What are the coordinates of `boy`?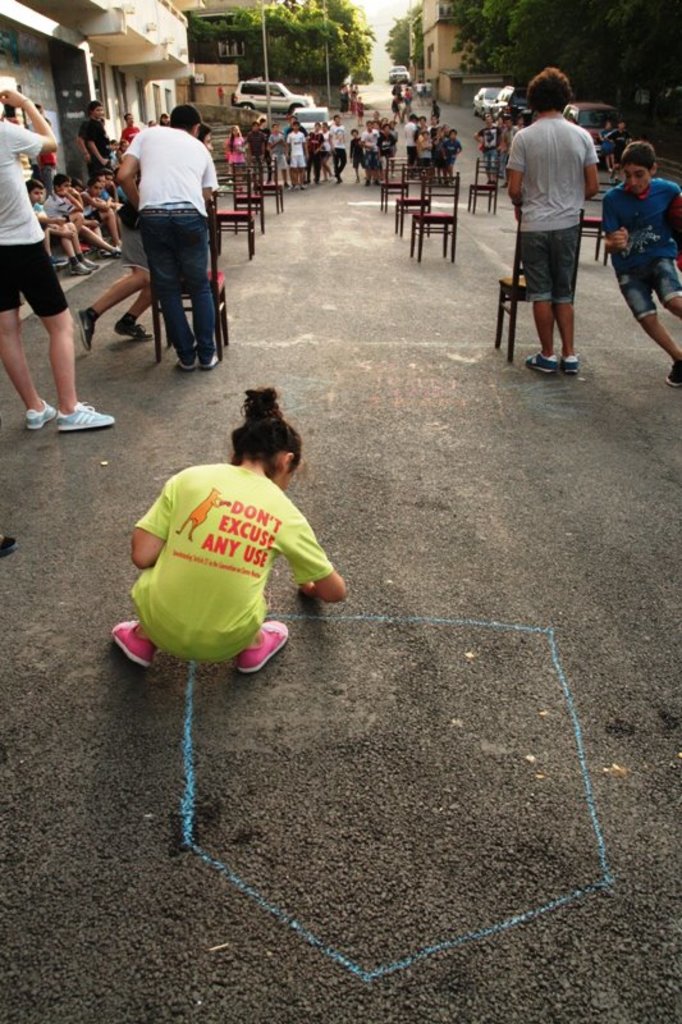
x1=598 y1=137 x2=681 y2=385.
